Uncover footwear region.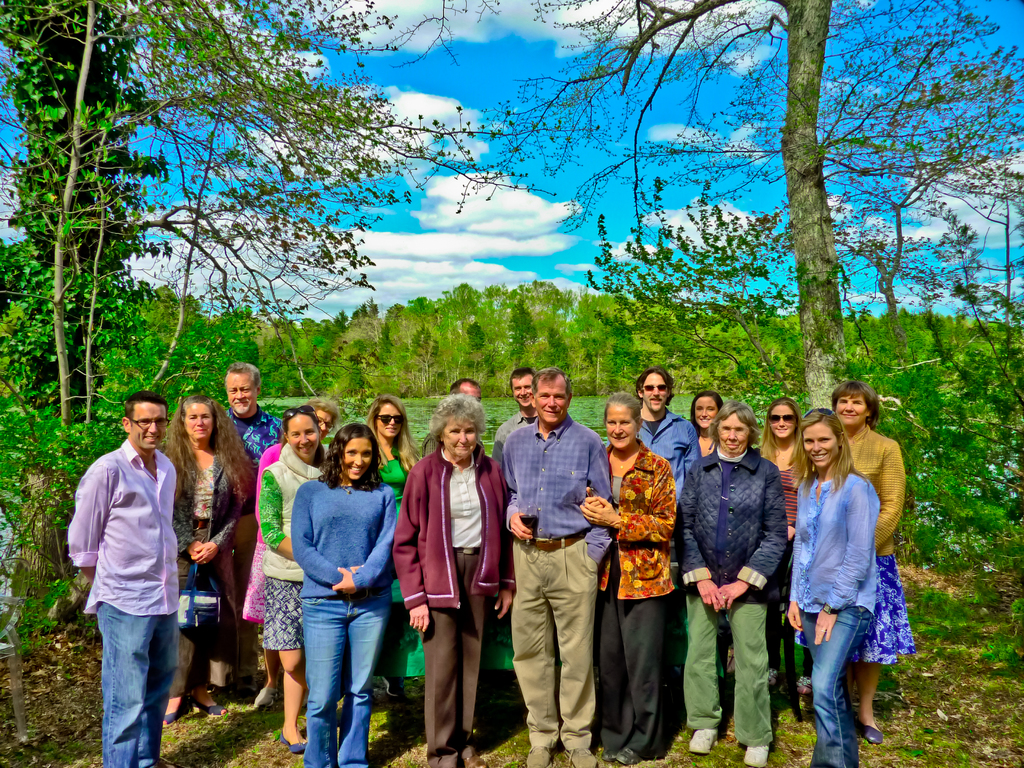
Uncovered: bbox(527, 745, 550, 767).
